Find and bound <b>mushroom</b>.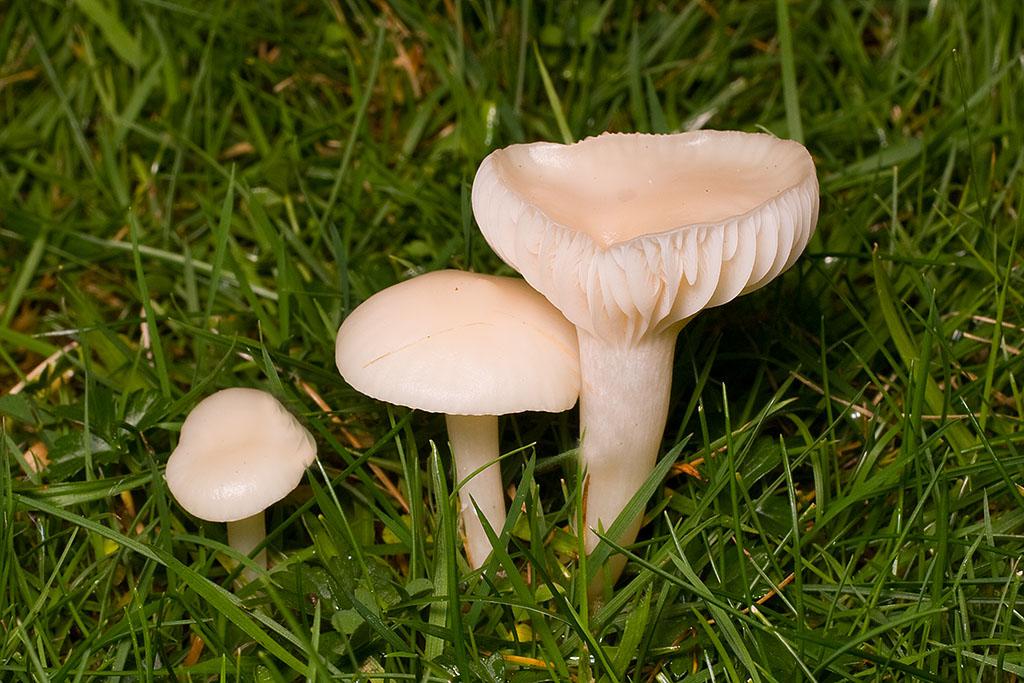
Bound: <box>162,386,317,602</box>.
